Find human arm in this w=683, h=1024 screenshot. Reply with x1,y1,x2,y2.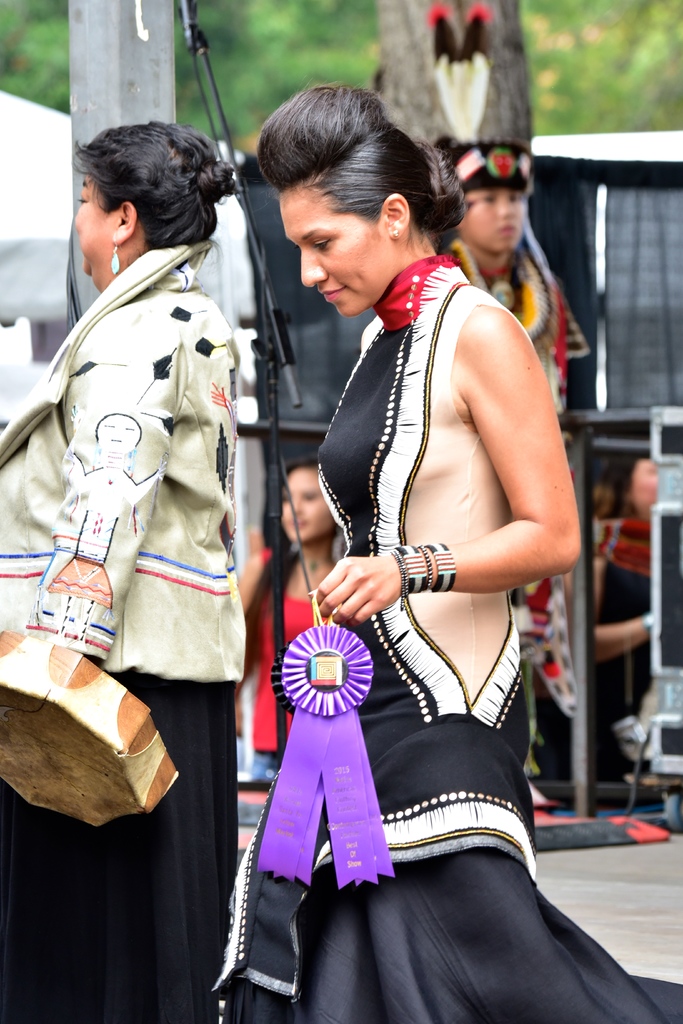
433,298,560,653.
